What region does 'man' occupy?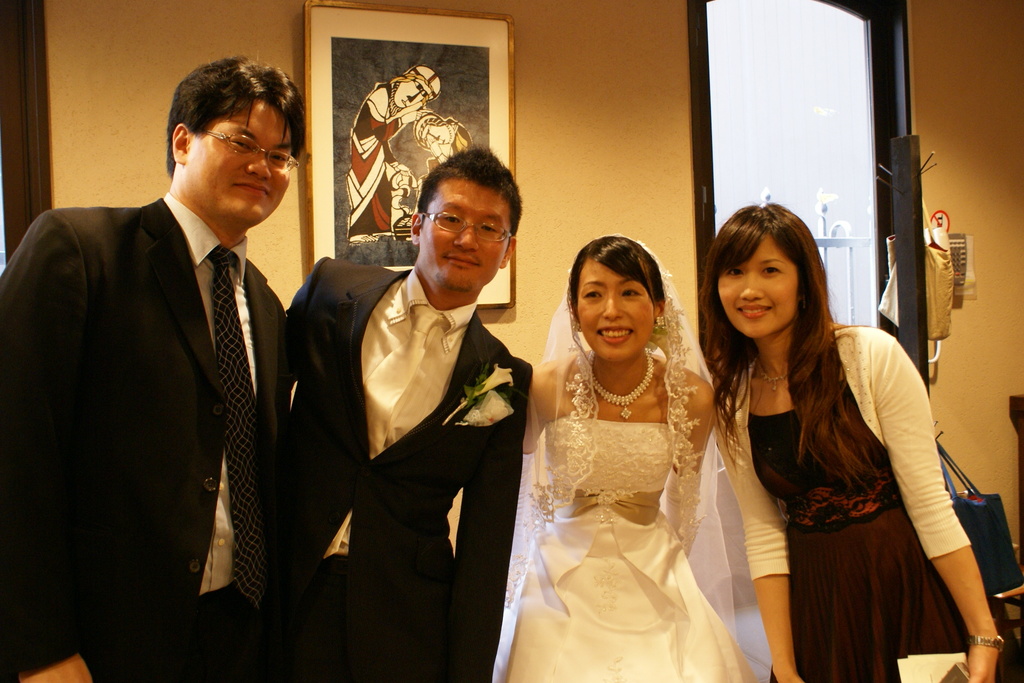
x1=0 y1=51 x2=330 y2=682.
